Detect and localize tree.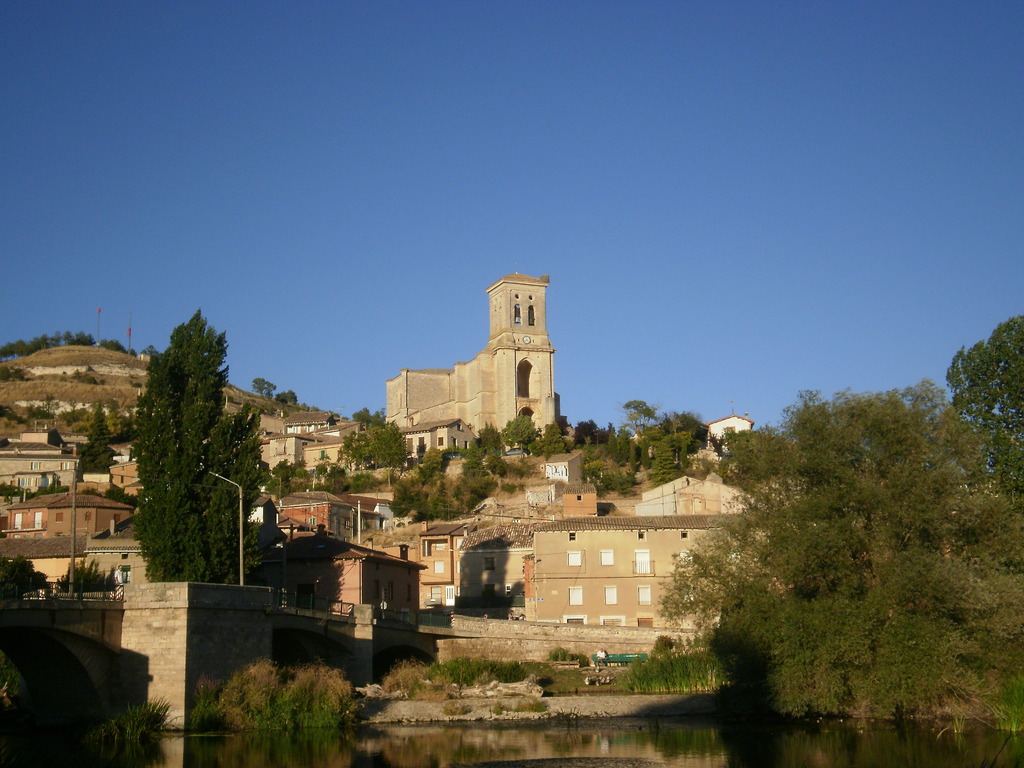
Localized at rect(58, 555, 115, 596).
